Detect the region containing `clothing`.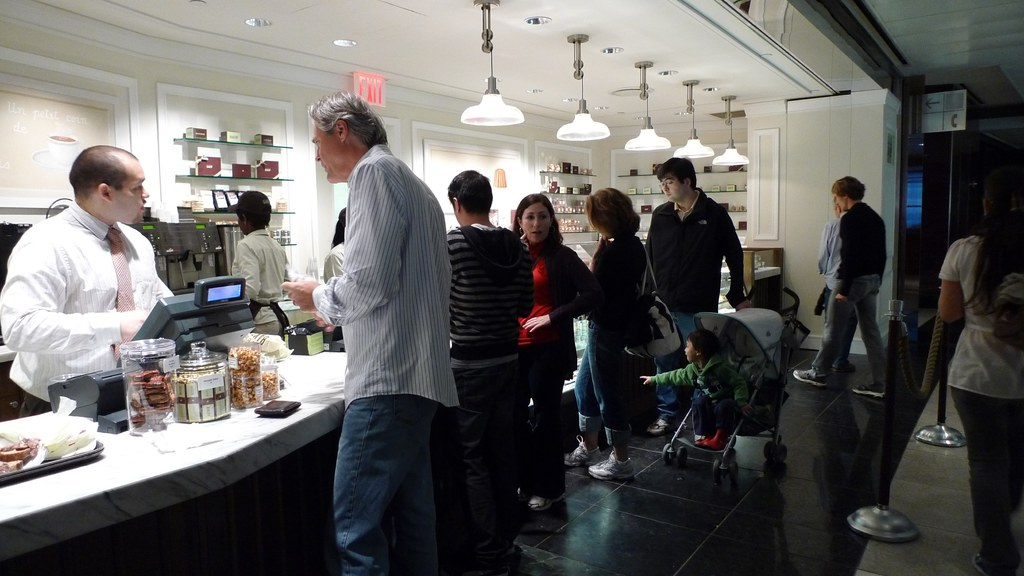
<region>584, 233, 648, 445</region>.
